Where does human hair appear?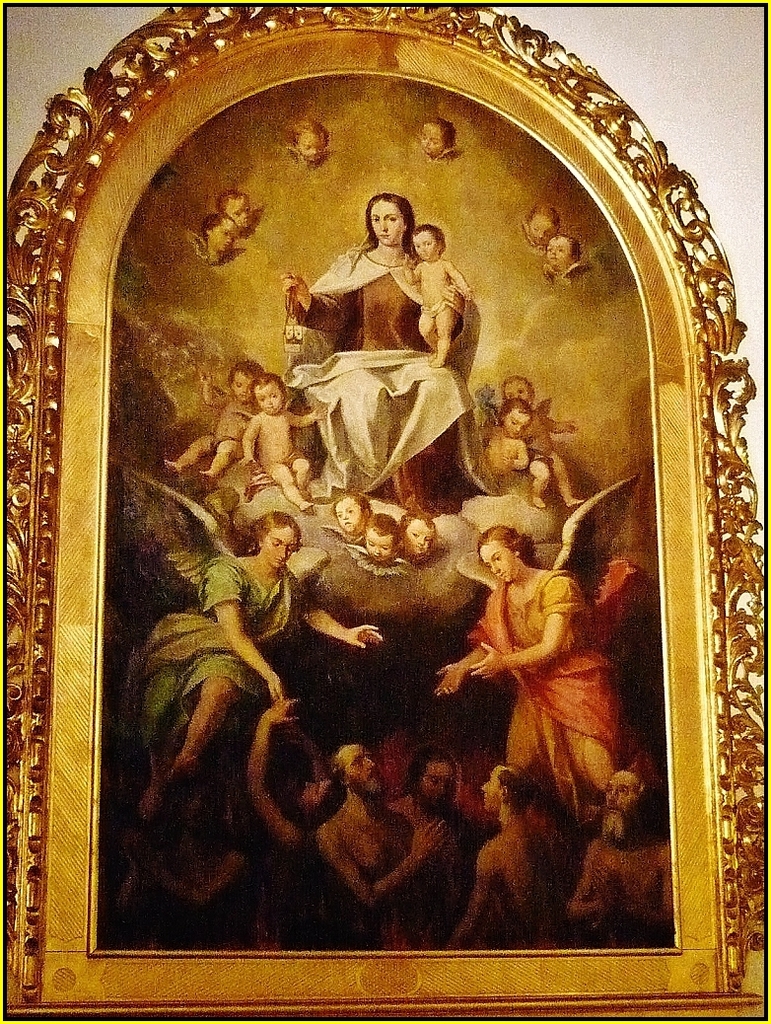
Appears at l=361, t=511, r=403, b=549.
